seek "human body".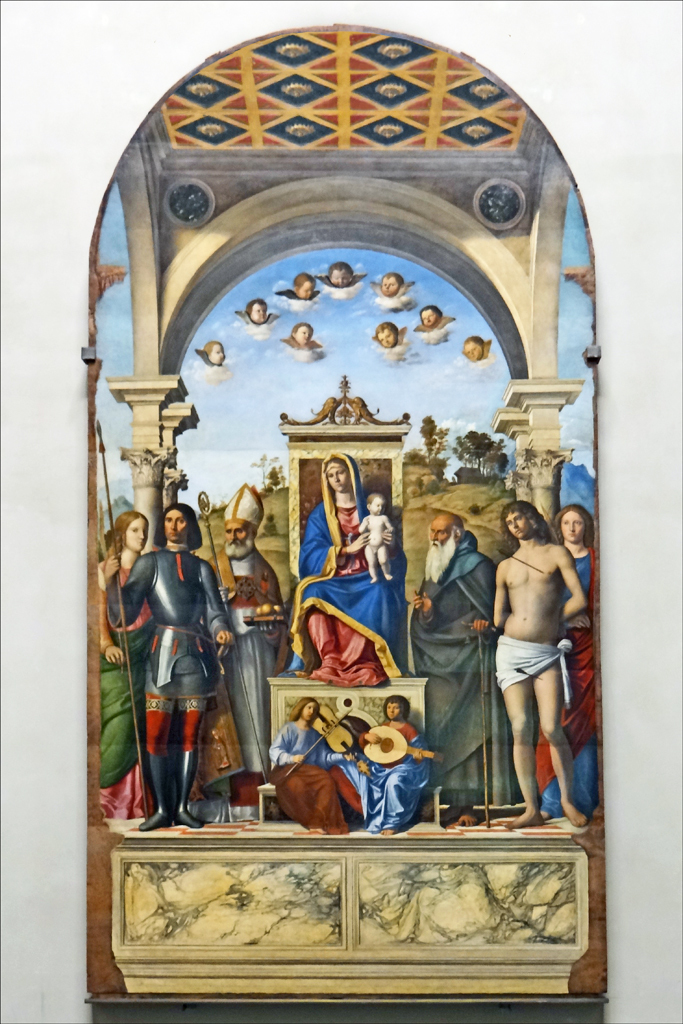
(x1=297, y1=496, x2=405, y2=684).
